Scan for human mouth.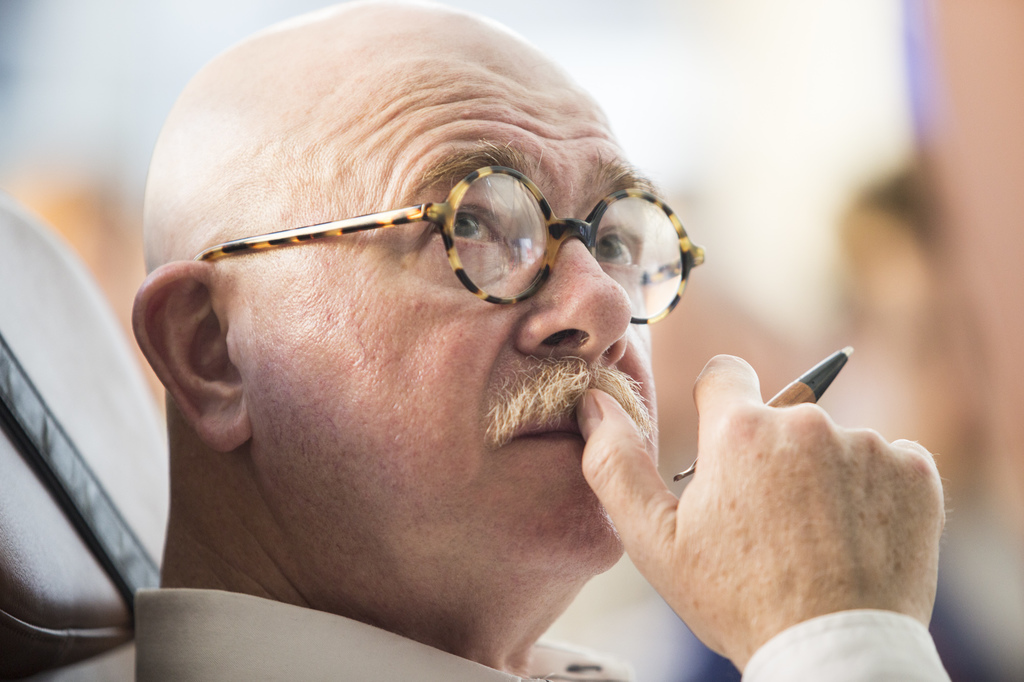
Scan result: [510,402,585,442].
